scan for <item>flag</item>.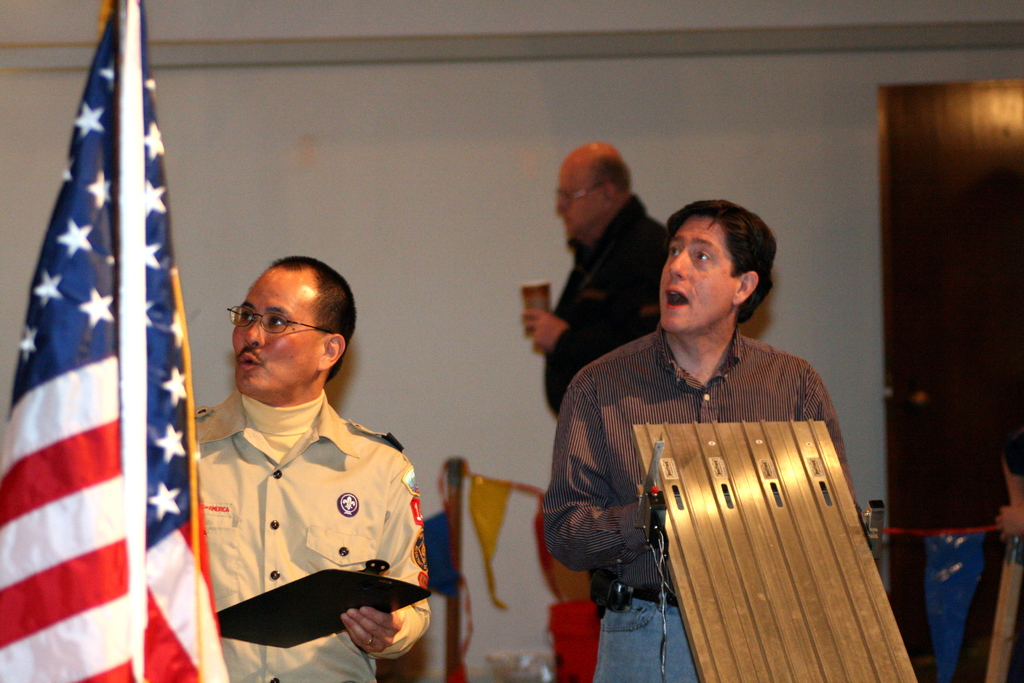
Scan result: pyautogui.locateOnScreen(3, 6, 185, 682).
